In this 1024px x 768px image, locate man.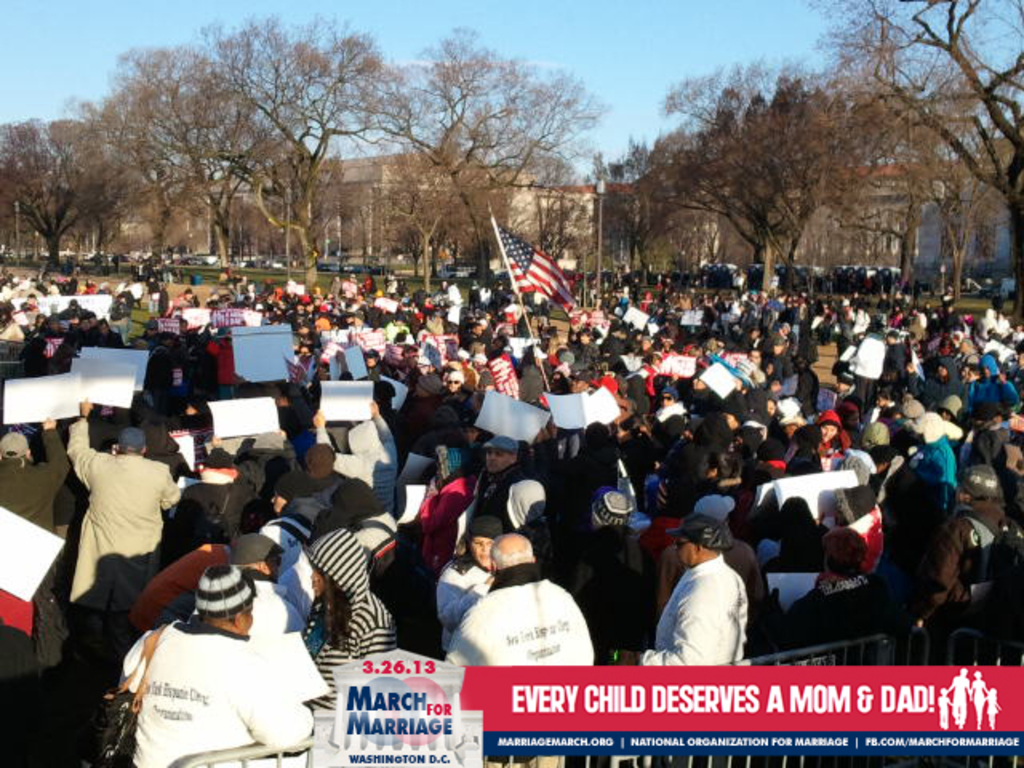
Bounding box: bbox=(446, 534, 603, 766).
